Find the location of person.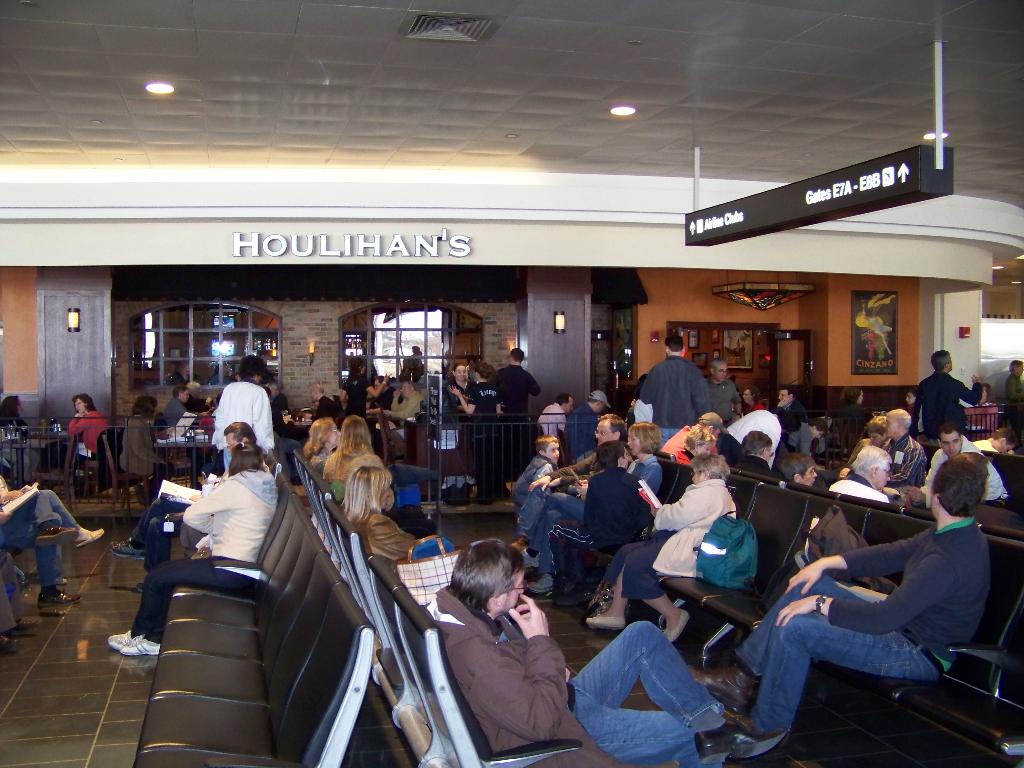
Location: l=442, t=355, r=483, b=429.
